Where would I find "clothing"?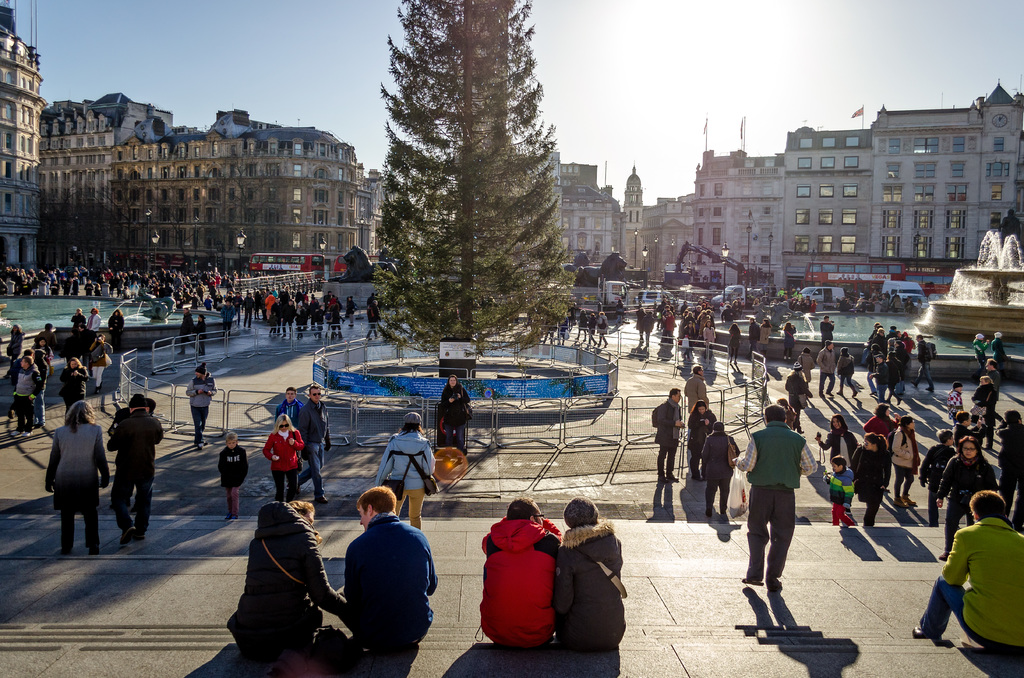
At {"x1": 787, "y1": 362, "x2": 809, "y2": 424}.
